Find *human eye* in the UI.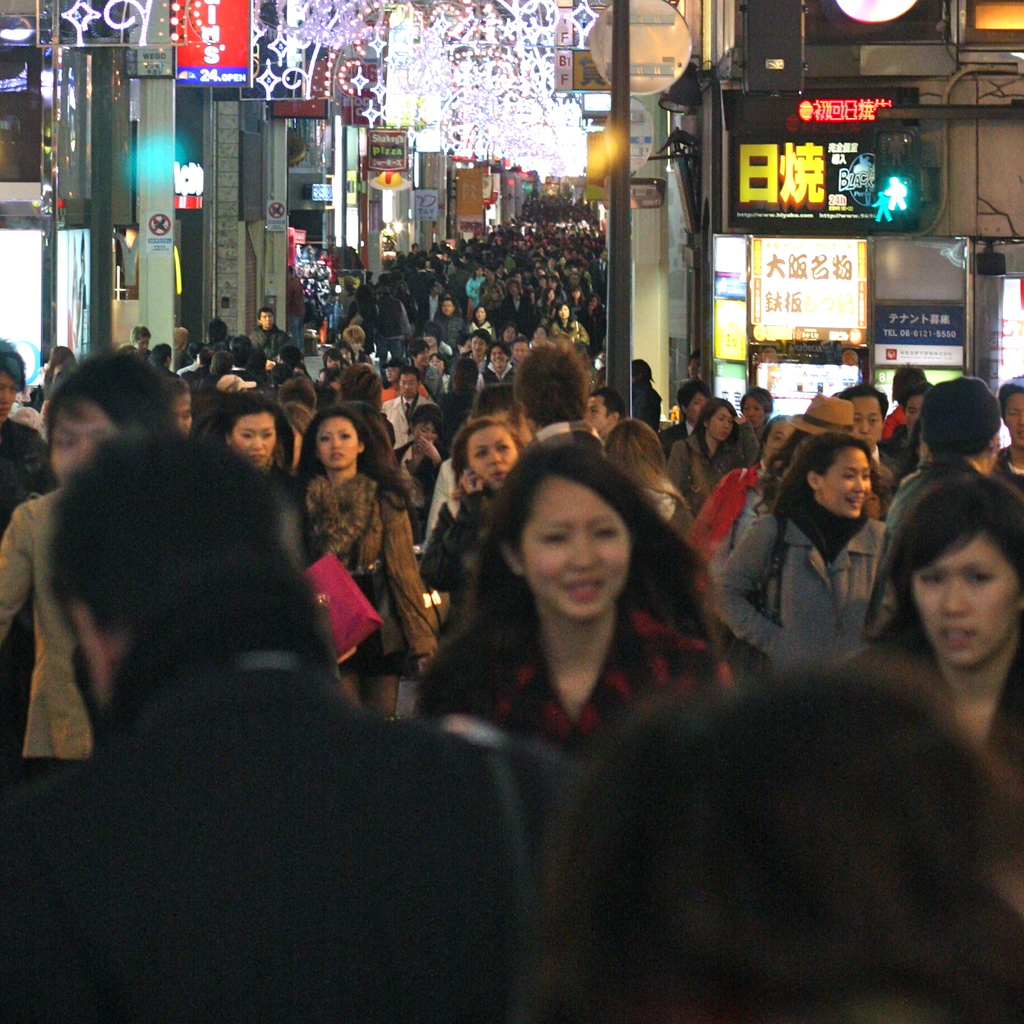
UI element at [x1=844, y1=471, x2=854, y2=483].
